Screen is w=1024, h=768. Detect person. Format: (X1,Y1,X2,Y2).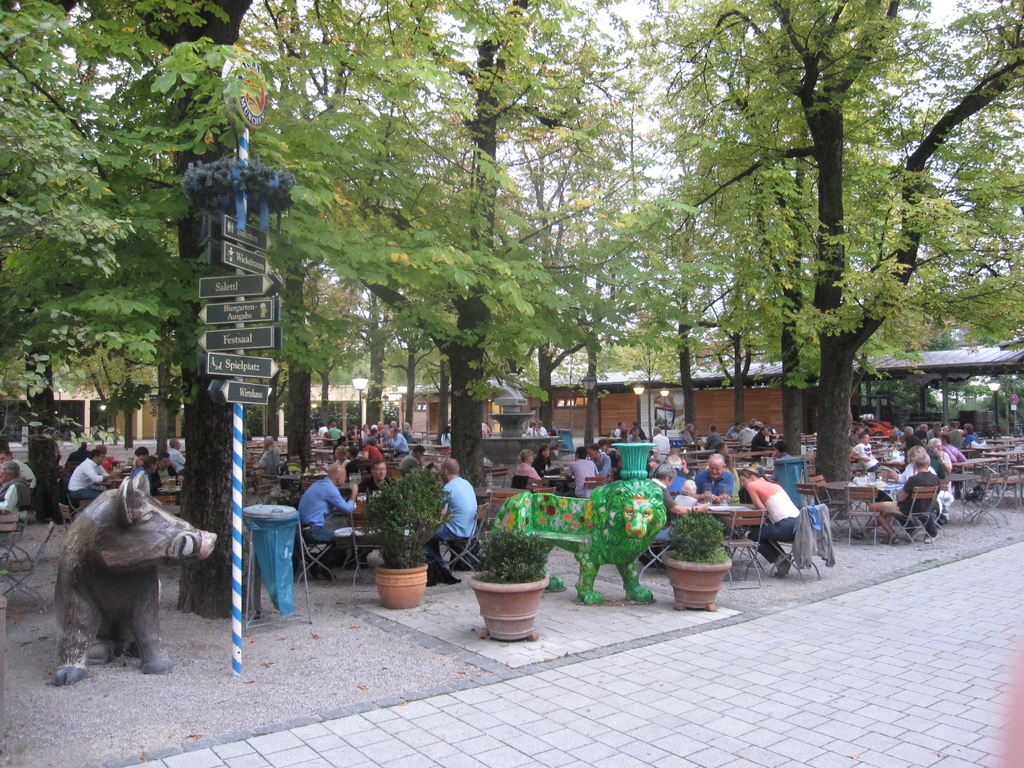
(900,424,924,457).
